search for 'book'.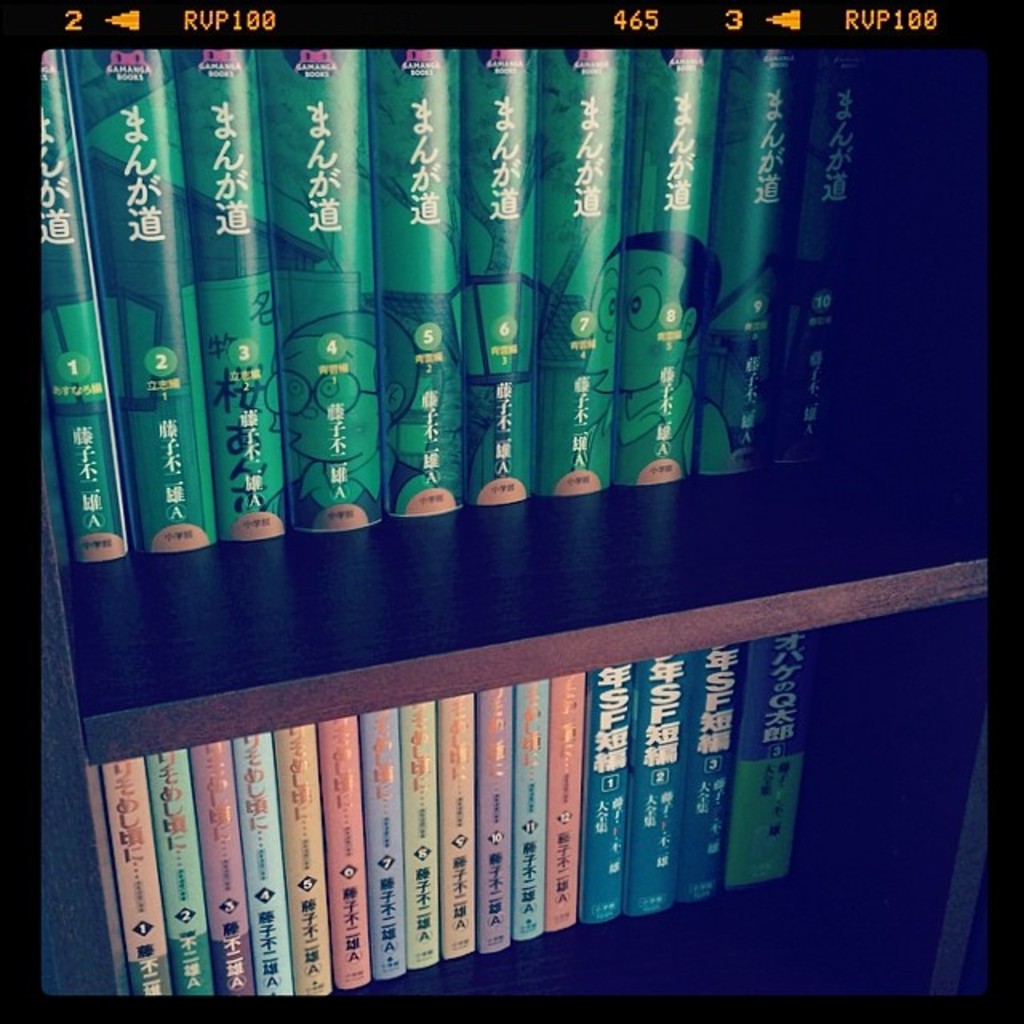
Found at locate(266, 45, 389, 522).
